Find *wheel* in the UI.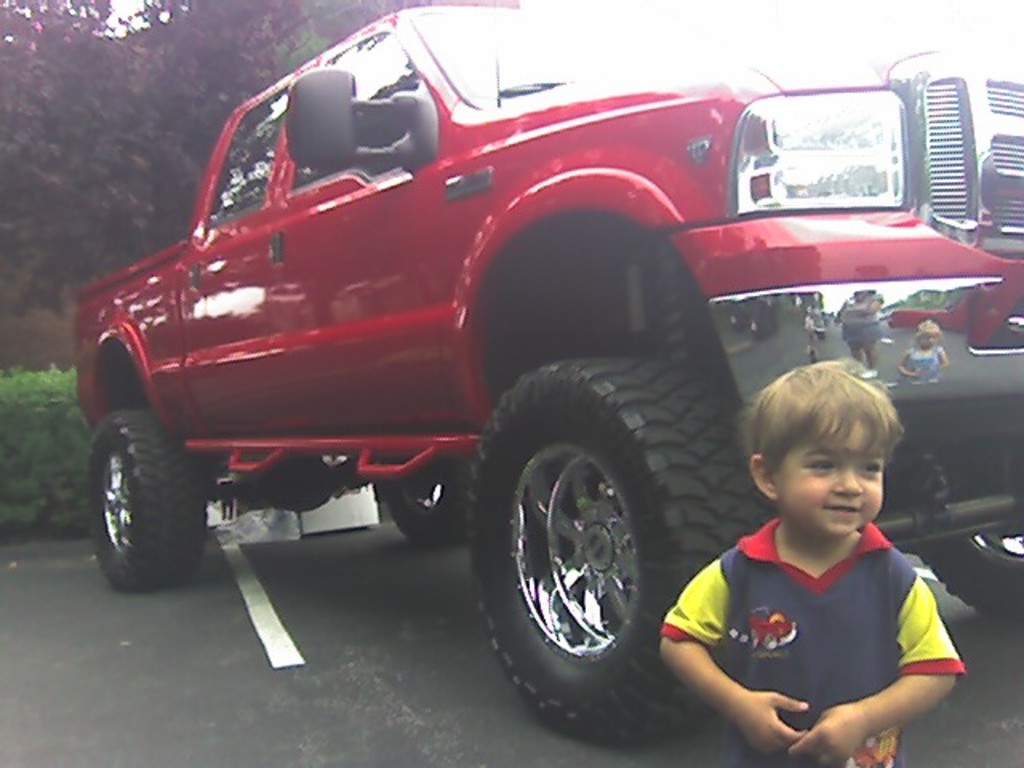
UI element at l=917, t=451, r=1022, b=632.
